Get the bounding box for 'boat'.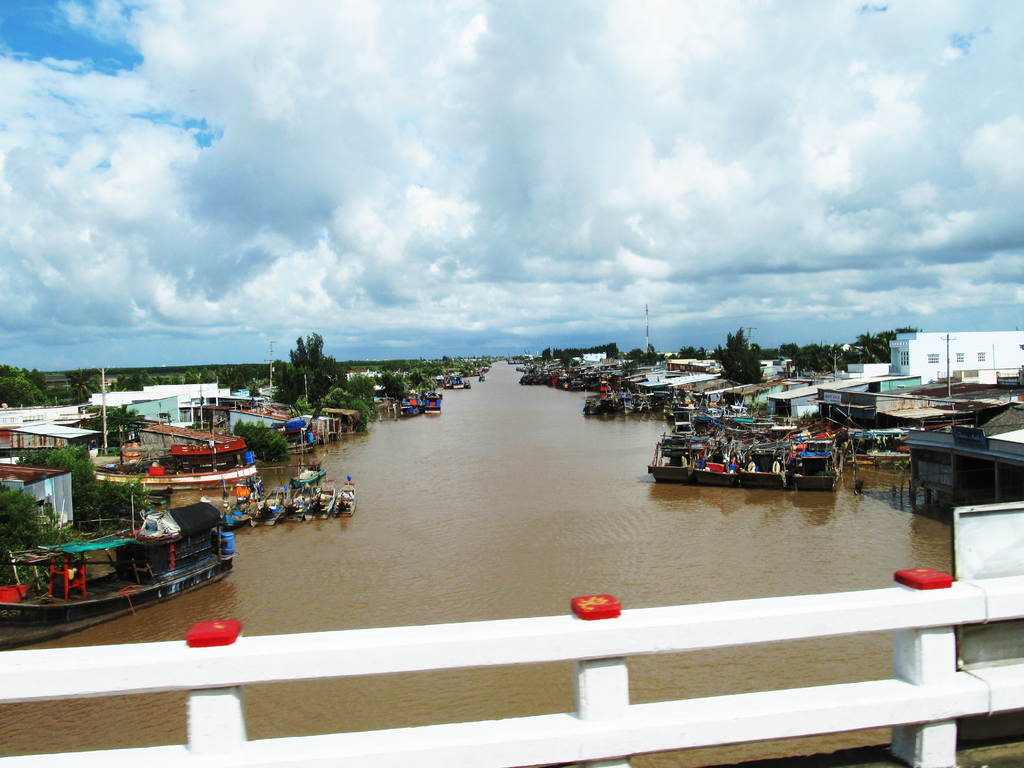
[left=336, top=479, right=361, bottom=515].
